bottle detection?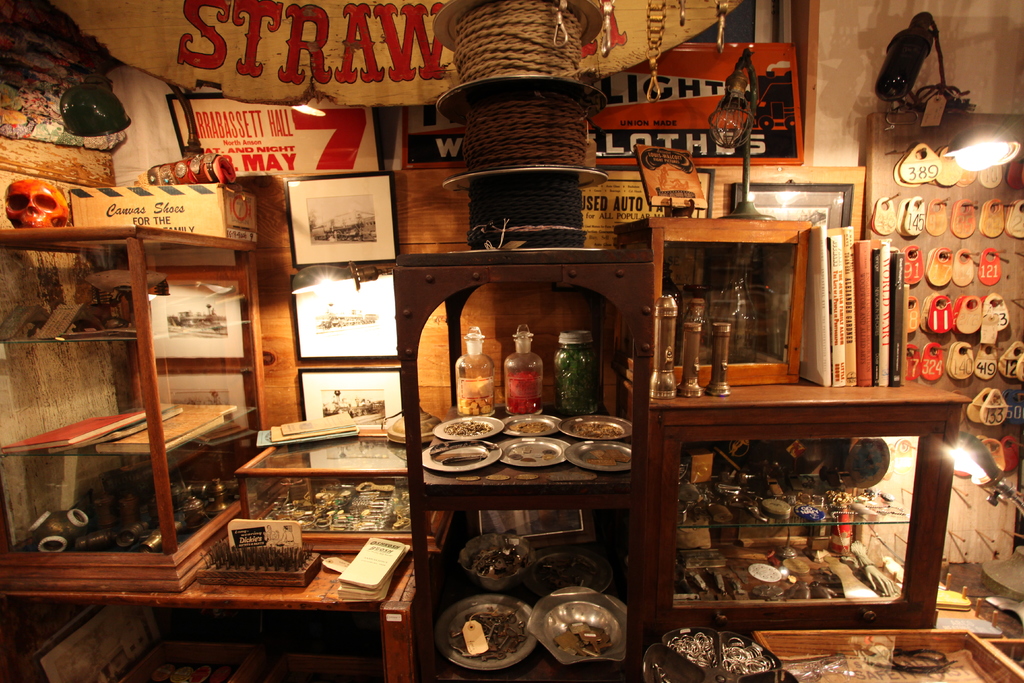
rect(454, 322, 496, 424)
